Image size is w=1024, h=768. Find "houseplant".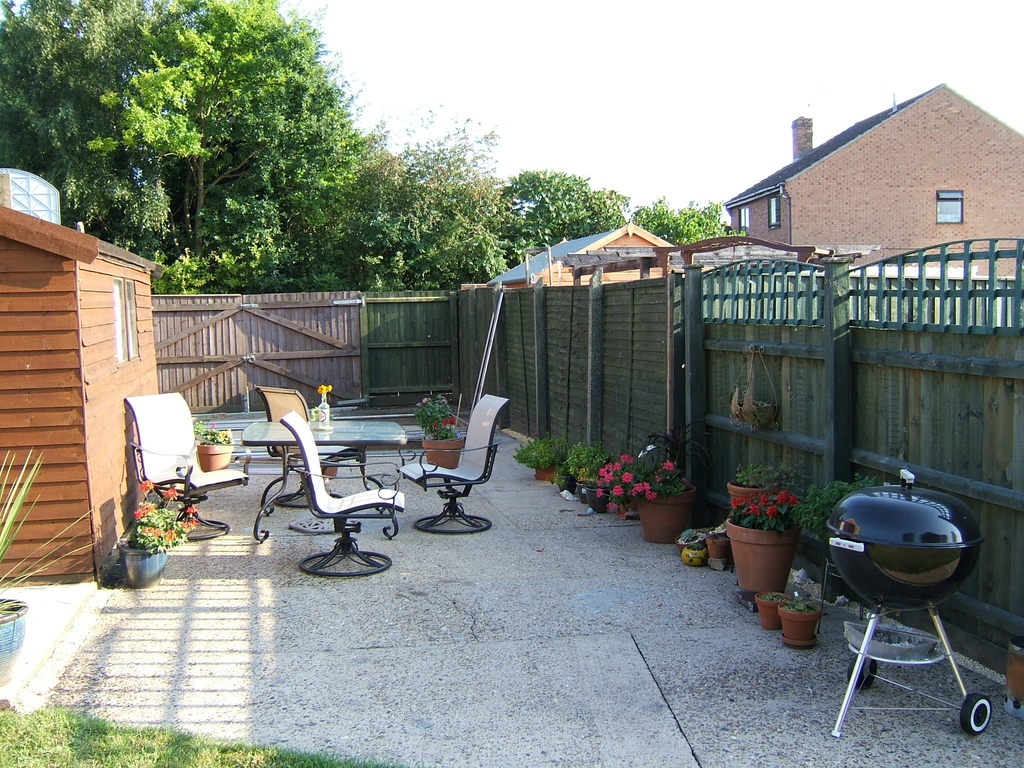
410,387,466,442.
